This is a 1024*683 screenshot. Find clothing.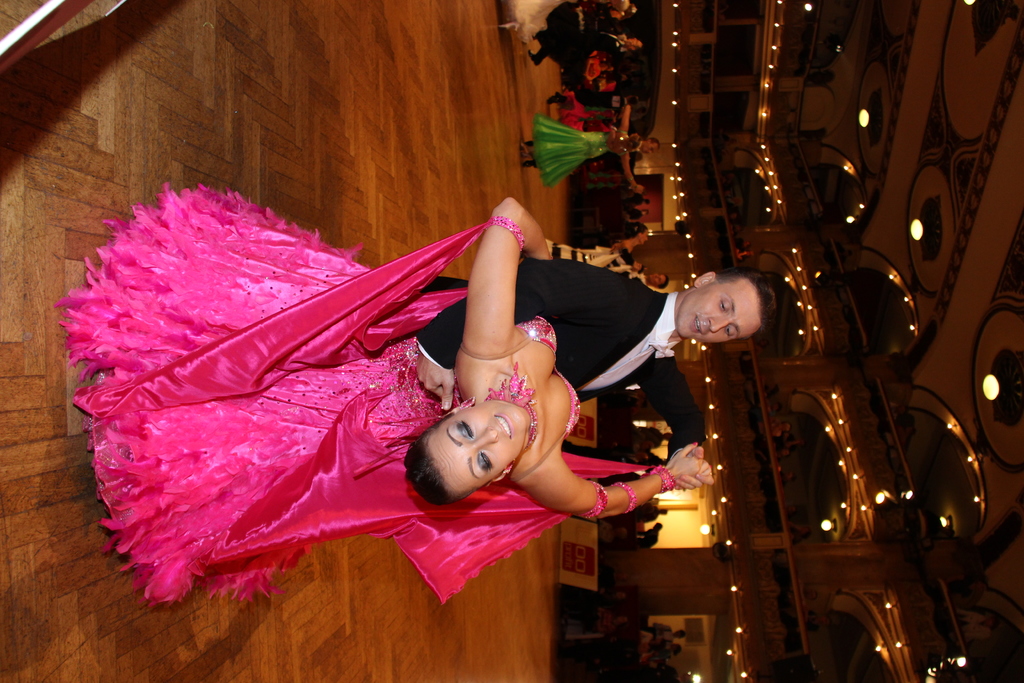
Bounding box: (left=822, top=240, right=851, bottom=270).
